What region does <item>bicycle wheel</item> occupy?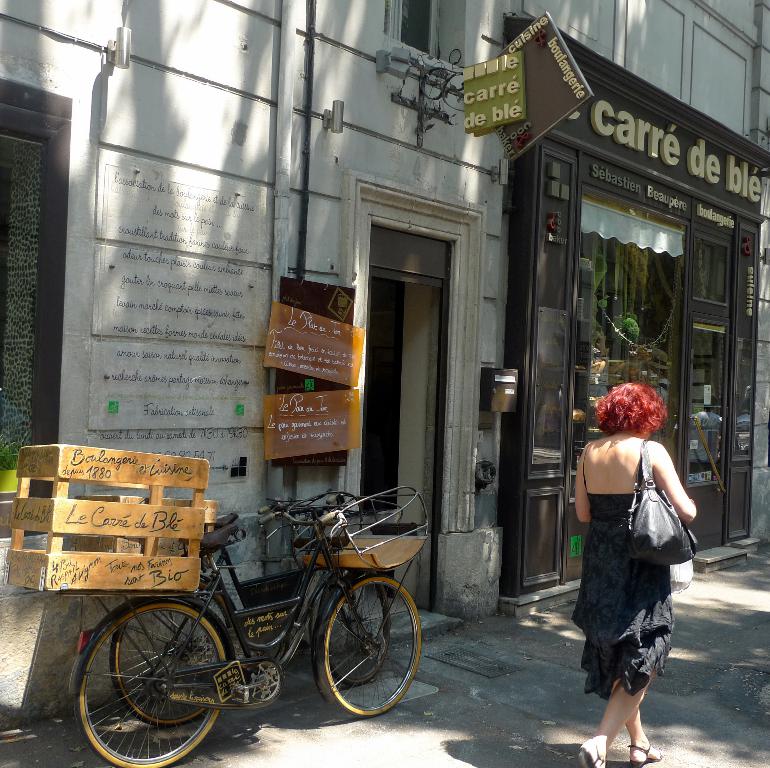
110,577,235,728.
